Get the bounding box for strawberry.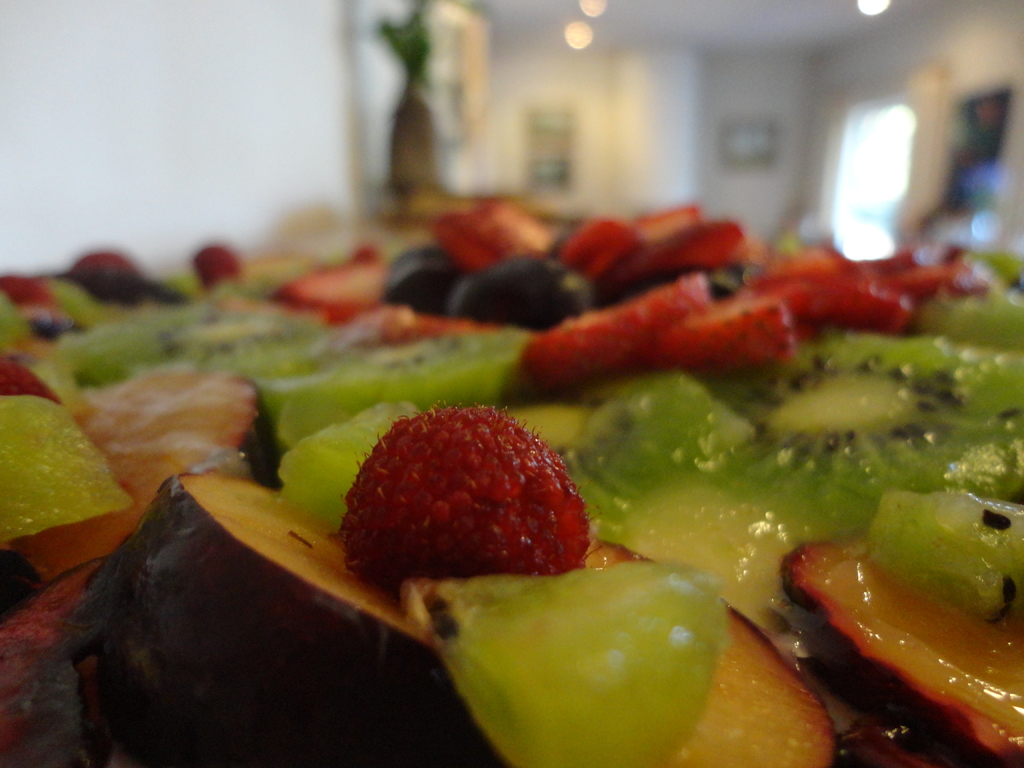
BBox(338, 403, 598, 608).
